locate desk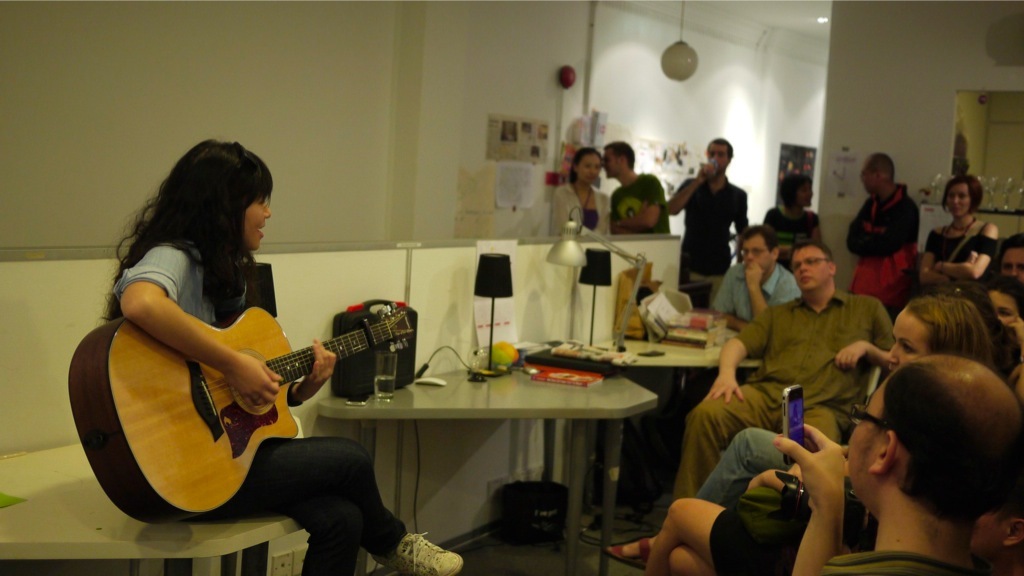
box(0, 477, 305, 575)
